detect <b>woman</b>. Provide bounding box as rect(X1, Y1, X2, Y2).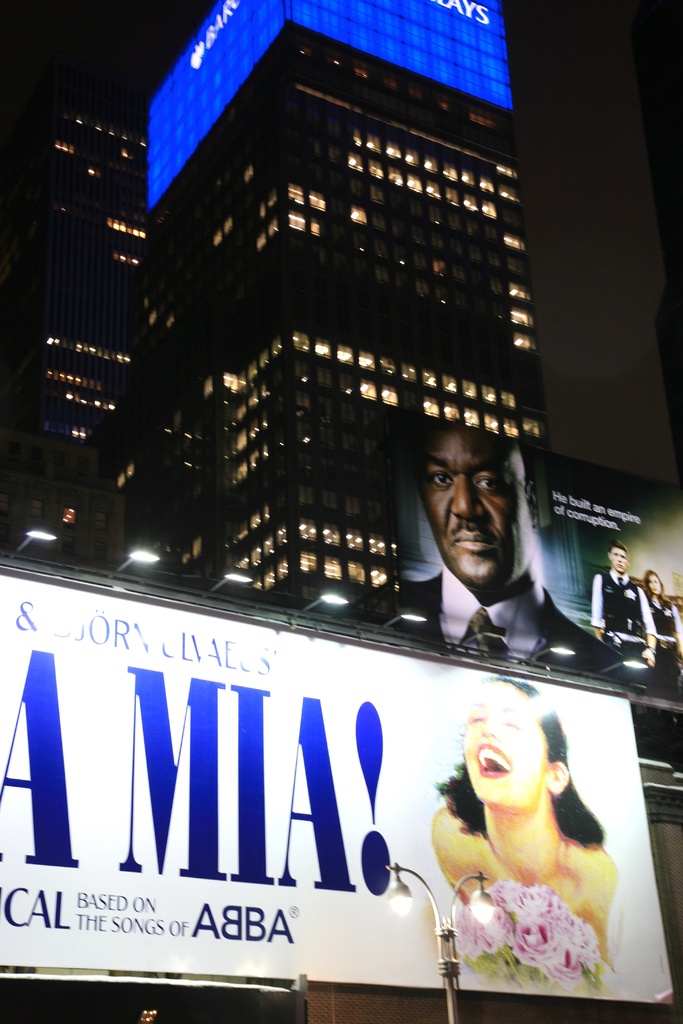
rect(643, 570, 682, 676).
